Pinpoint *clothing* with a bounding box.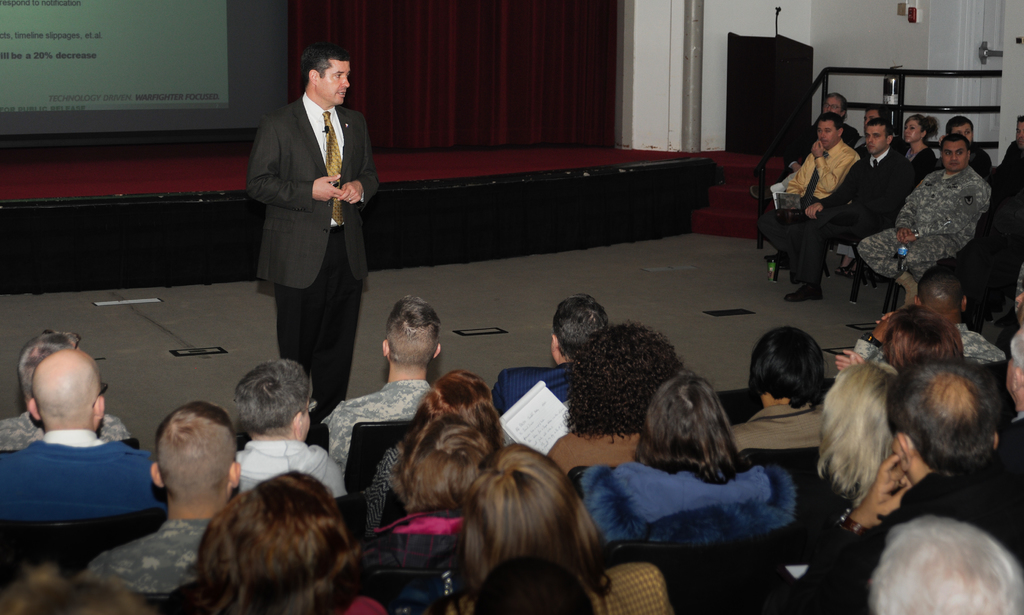
[782, 155, 920, 276].
